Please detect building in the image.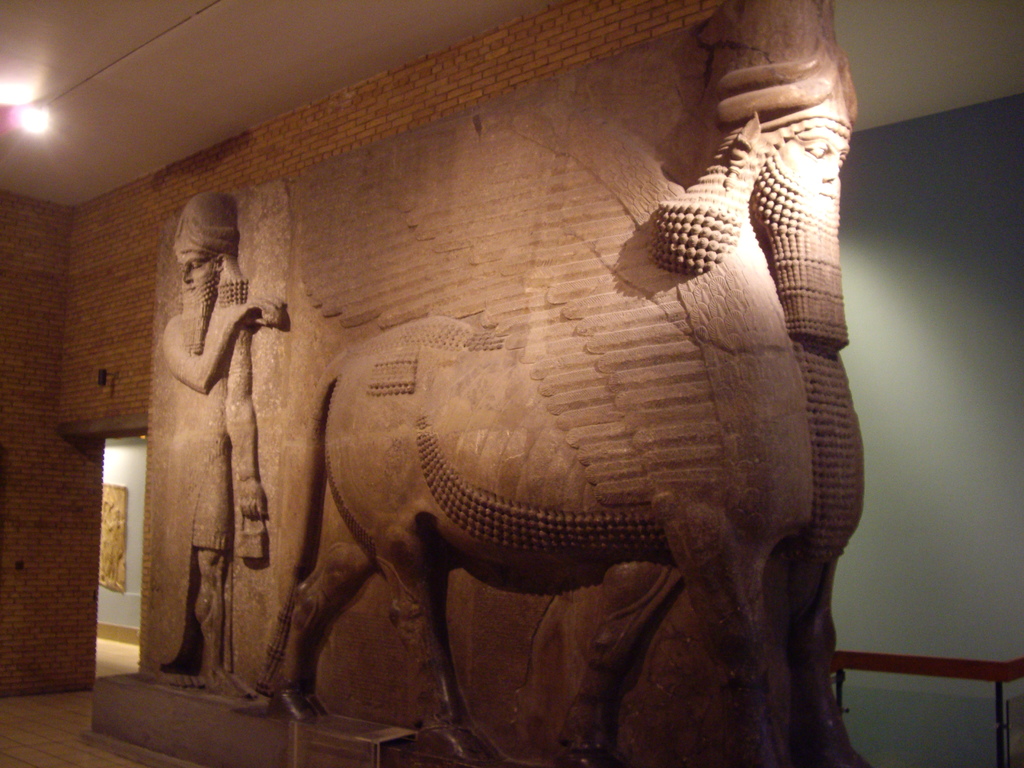
0:0:1023:767.
